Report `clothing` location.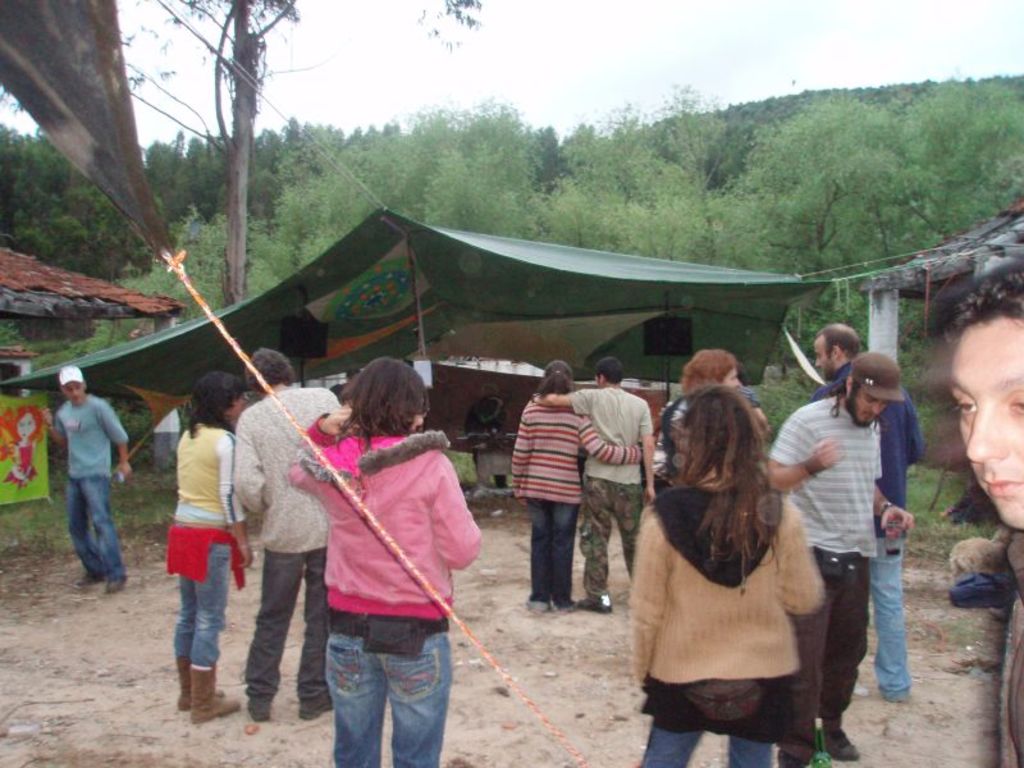
Report: detection(809, 376, 924, 700).
